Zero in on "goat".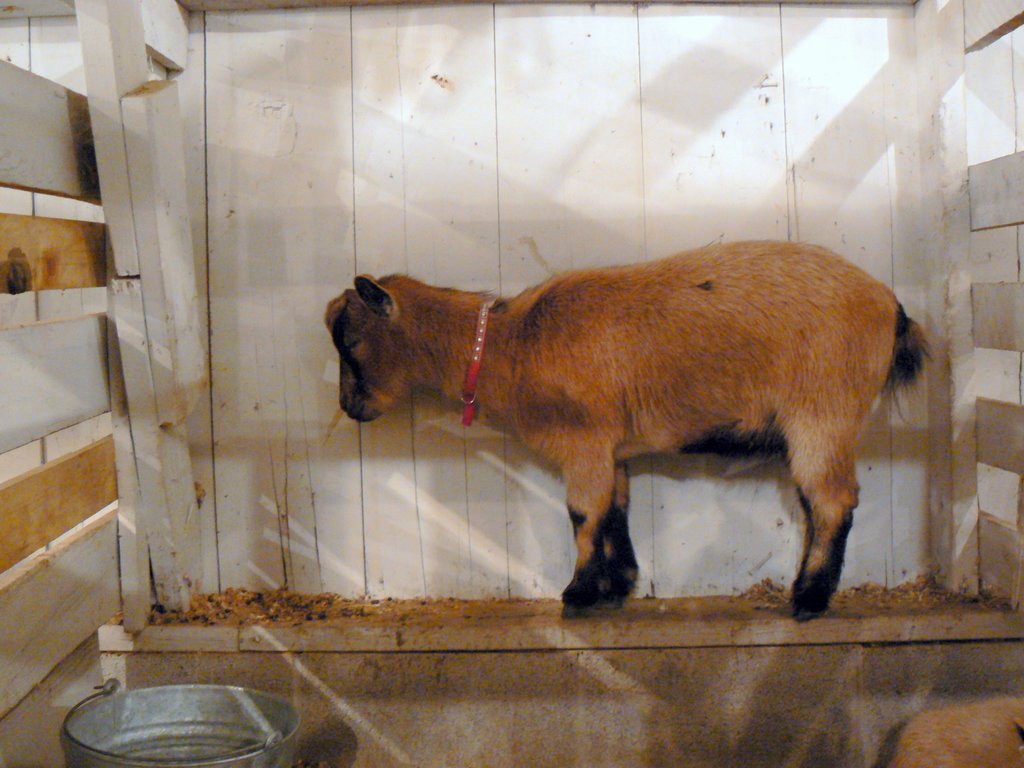
Zeroed in: 325:239:938:619.
